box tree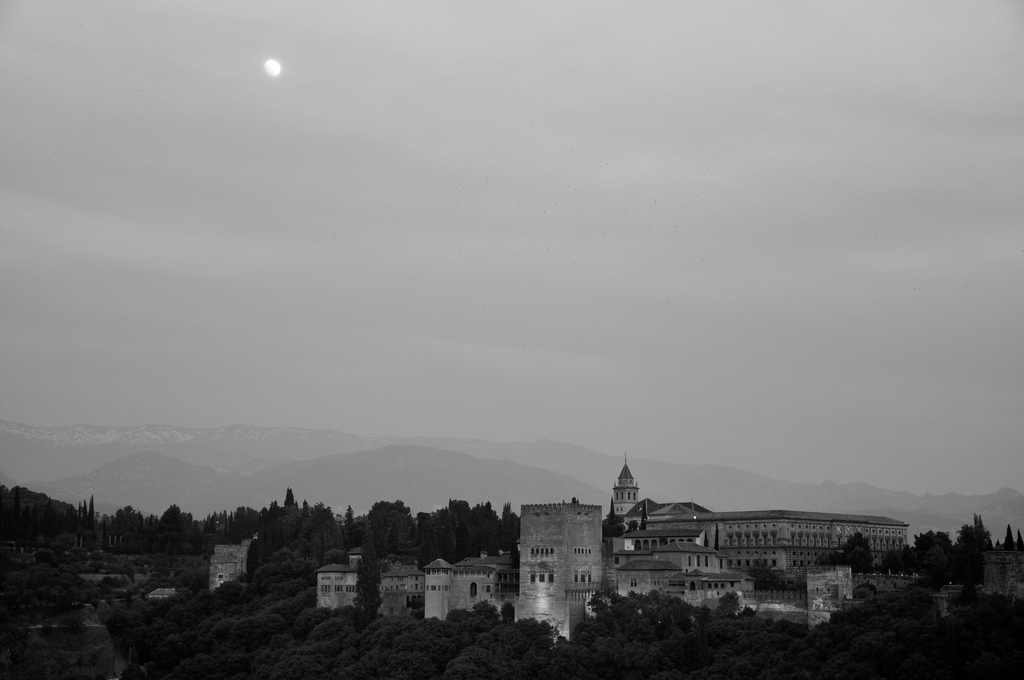
l=820, t=587, r=980, b=679
